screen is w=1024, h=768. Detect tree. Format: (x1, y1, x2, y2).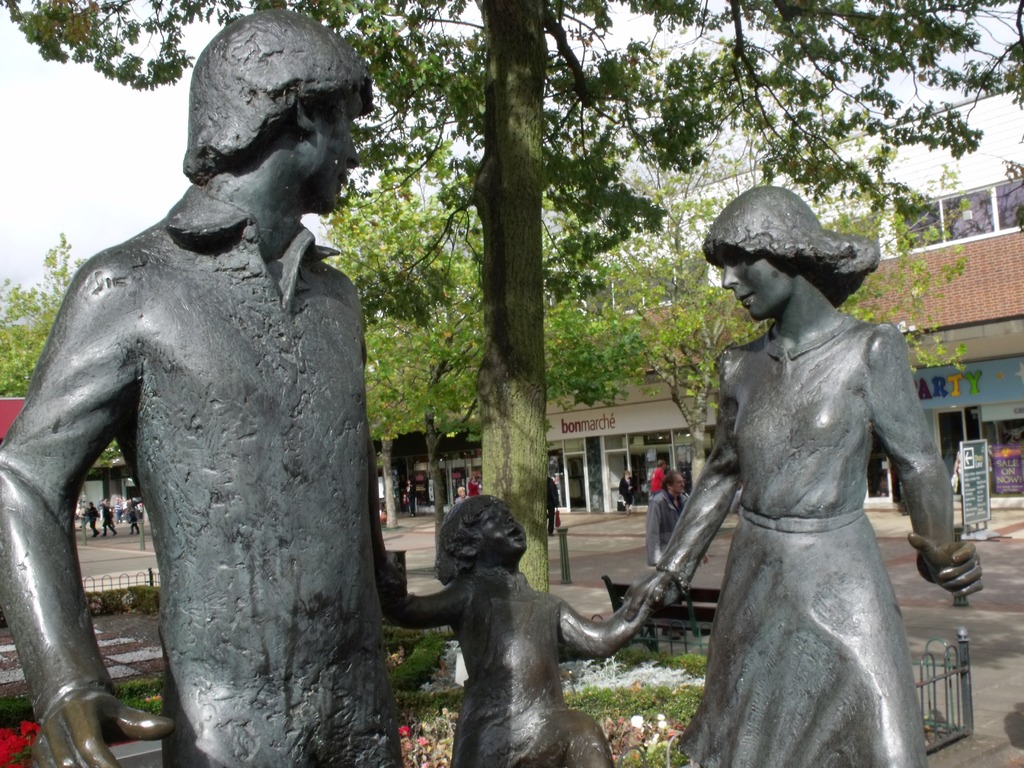
(0, 0, 558, 724).
